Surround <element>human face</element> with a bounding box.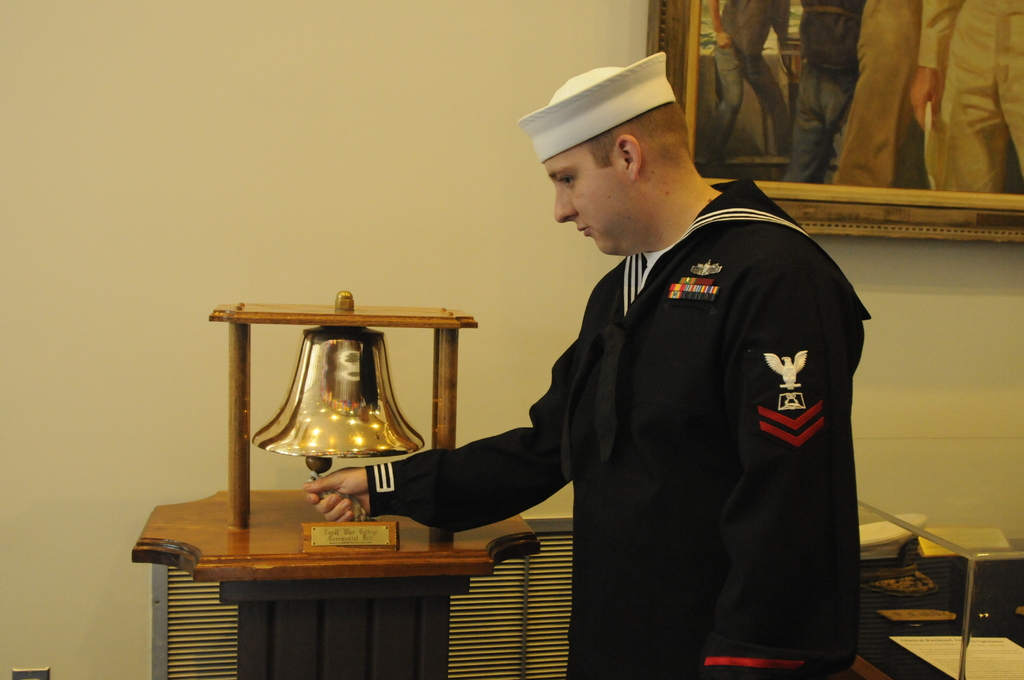
box=[545, 144, 650, 258].
